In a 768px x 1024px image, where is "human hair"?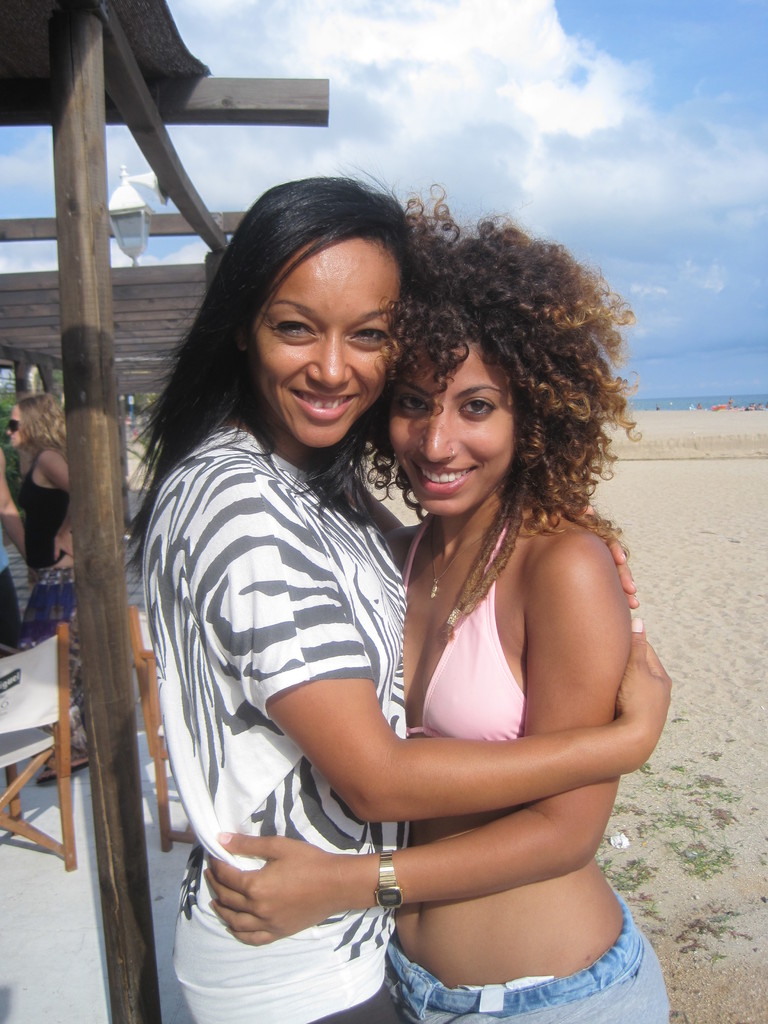
rect(119, 173, 412, 576).
